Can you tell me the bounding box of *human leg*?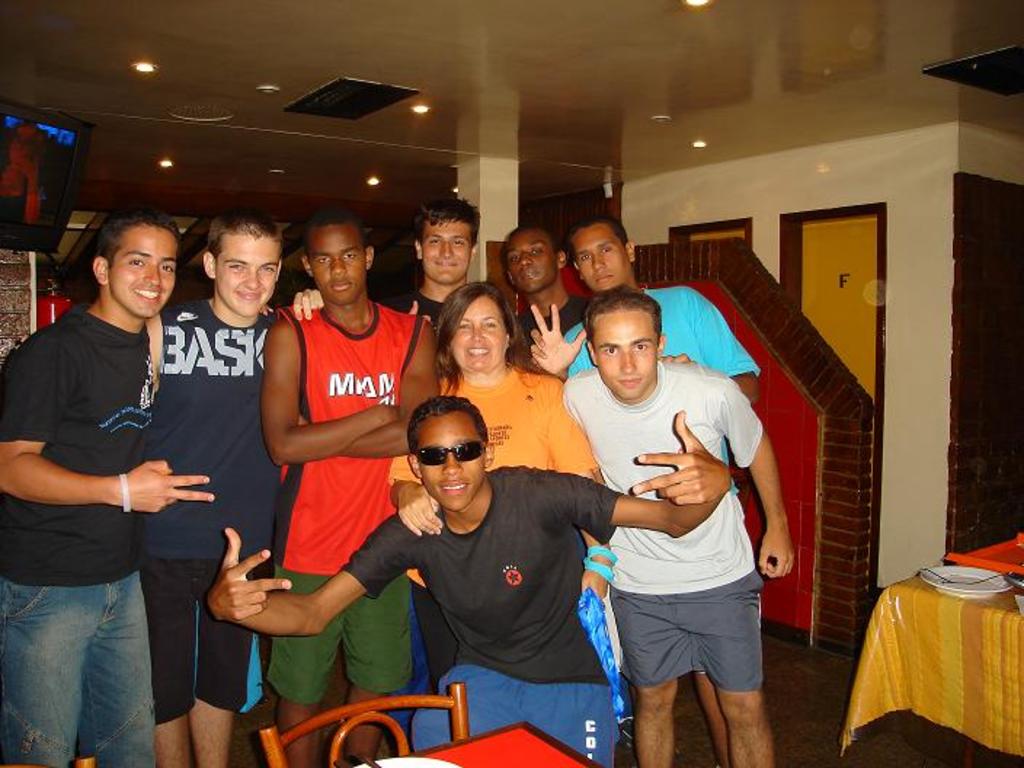
Rect(0, 588, 108, 765).
